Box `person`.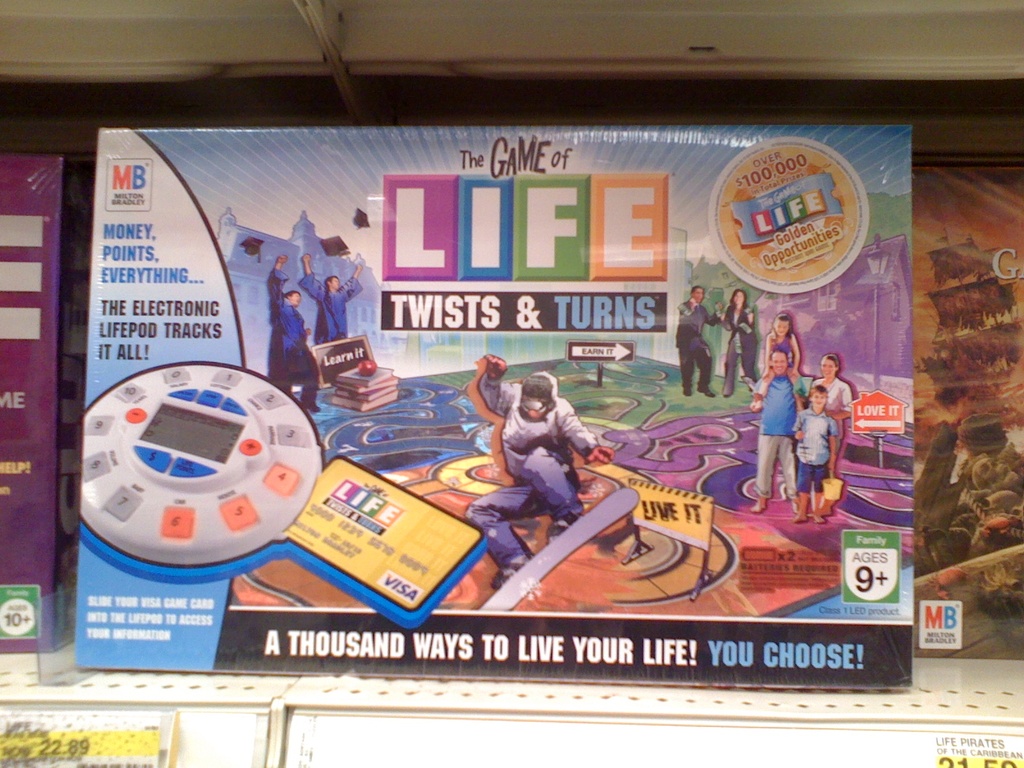
[left=794, top=381, right=835, bottom=519].
